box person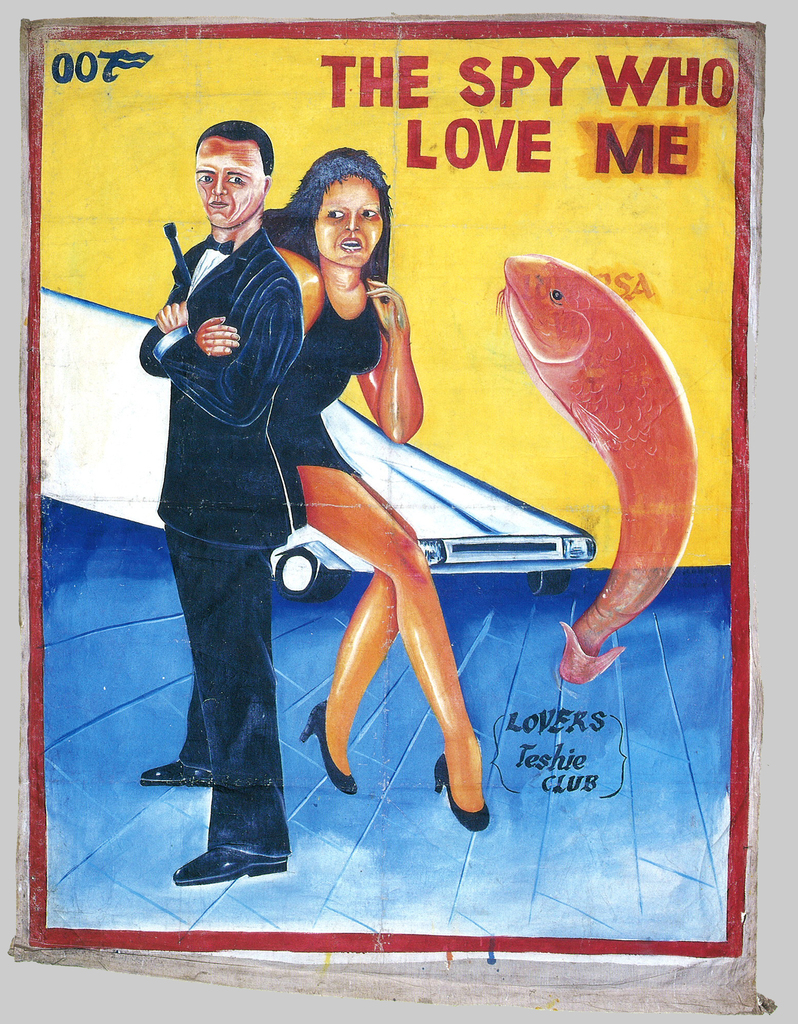
[x1=265, y1=148, x2=493, y2=832]
